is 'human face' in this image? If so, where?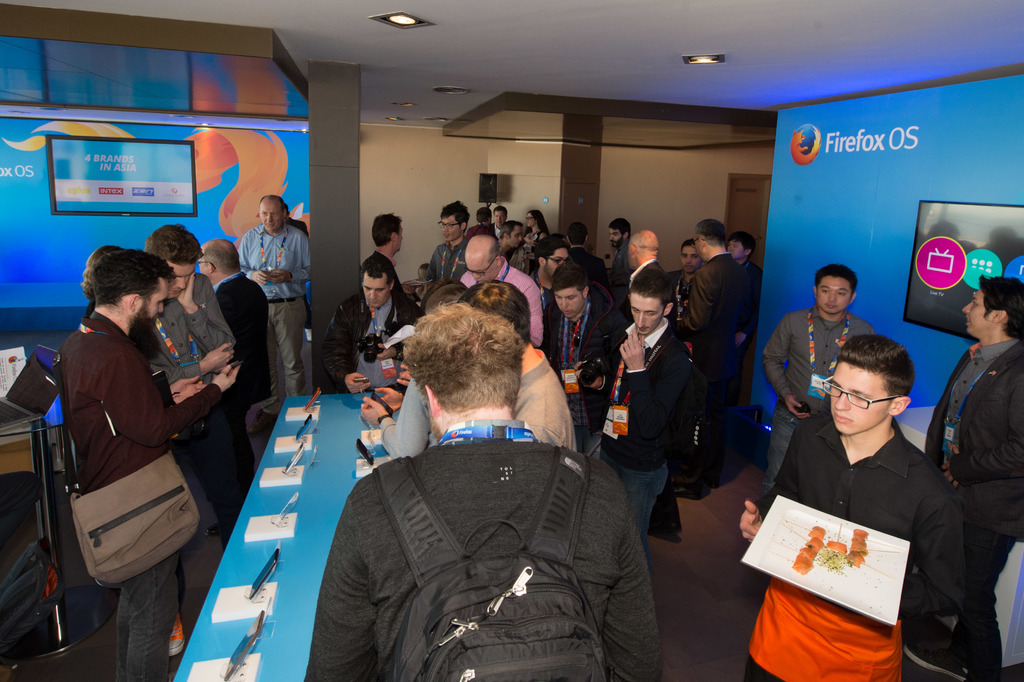
Yes, at l=815, t=271, r=853, b=316.
